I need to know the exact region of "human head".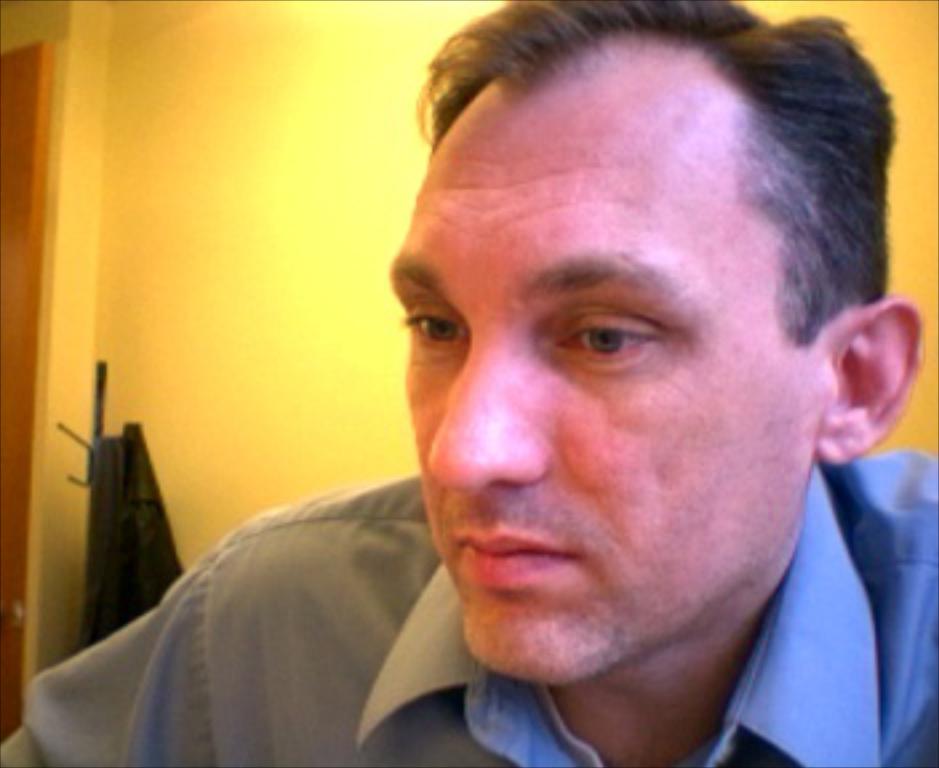
Region: region(416, 11, 872, 627).
